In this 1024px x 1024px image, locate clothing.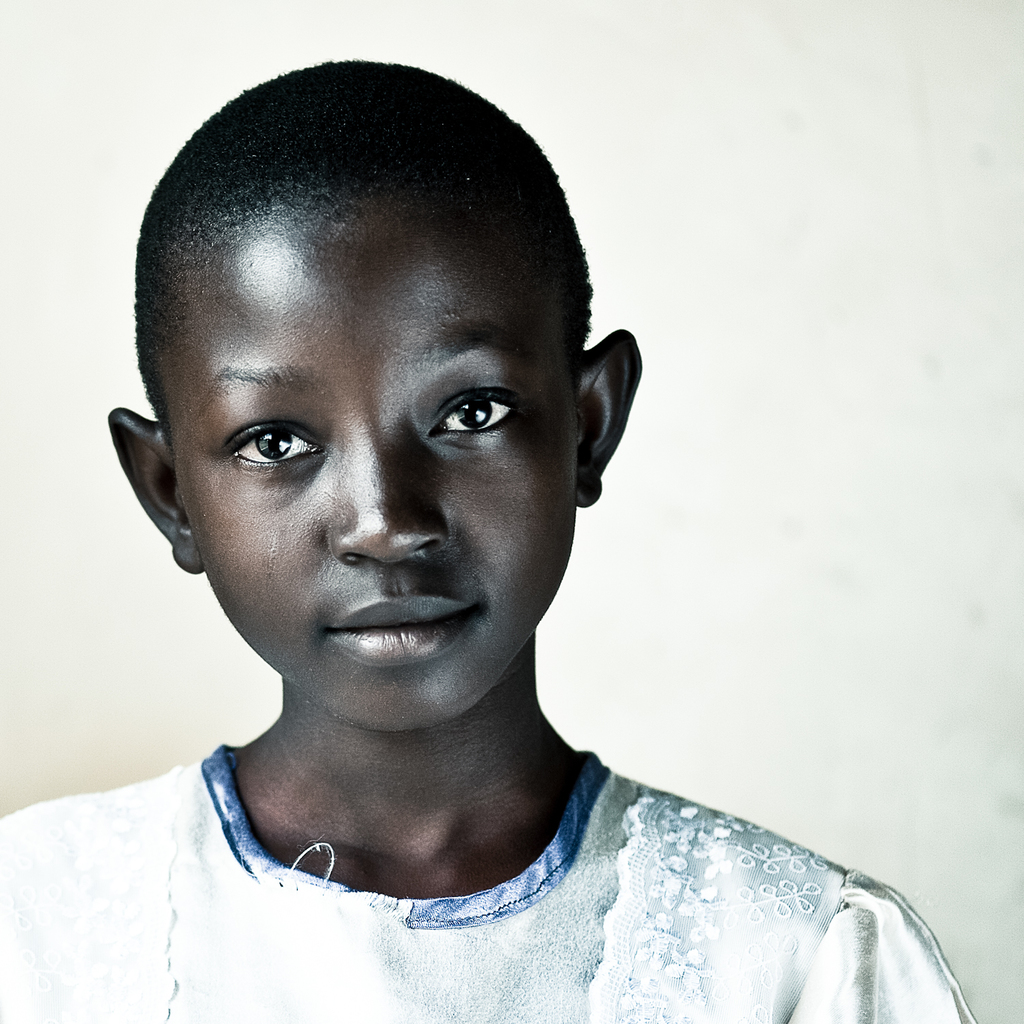
Bounding box: bbox=[53, 509, 862, 1006].
